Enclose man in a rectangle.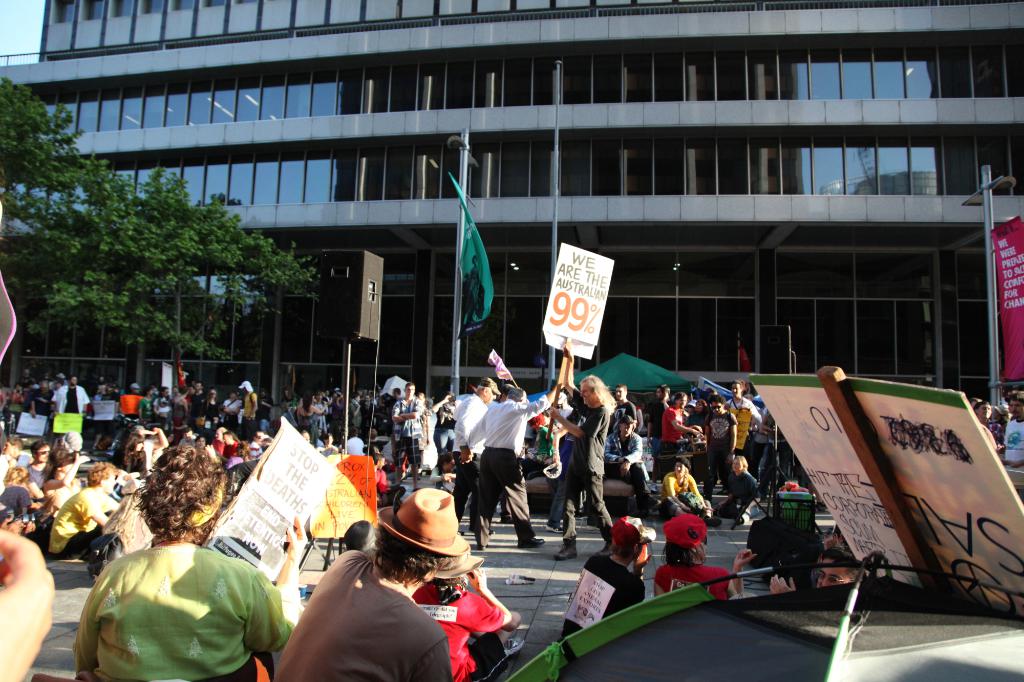
x1=454, y1=351, x2=566, y2=549.
